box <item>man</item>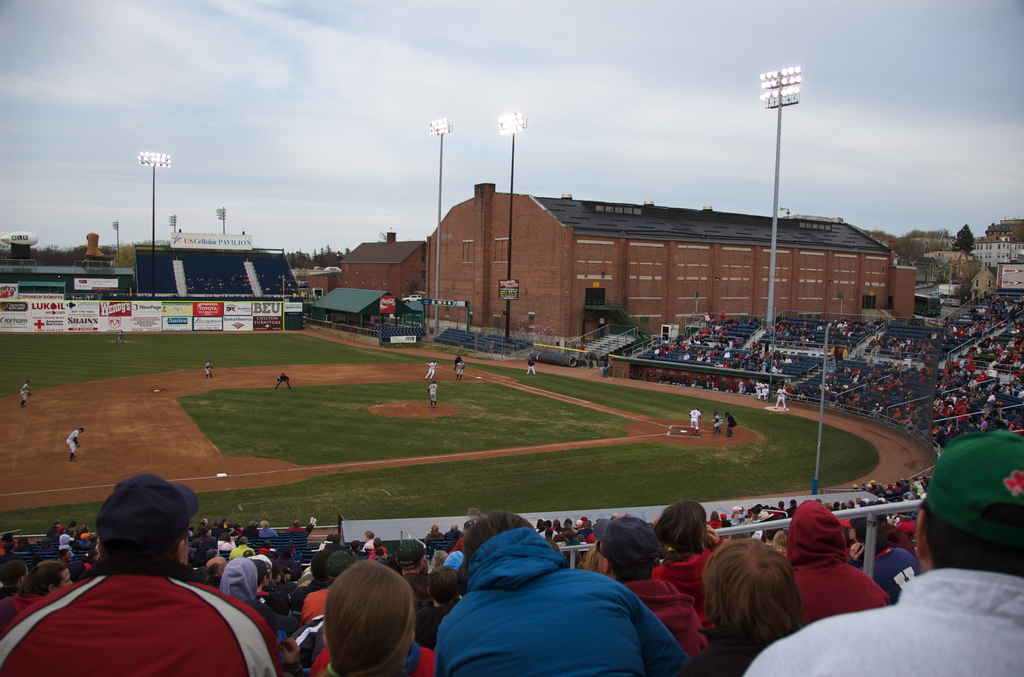
BBox(454, 354, 459, 363)
